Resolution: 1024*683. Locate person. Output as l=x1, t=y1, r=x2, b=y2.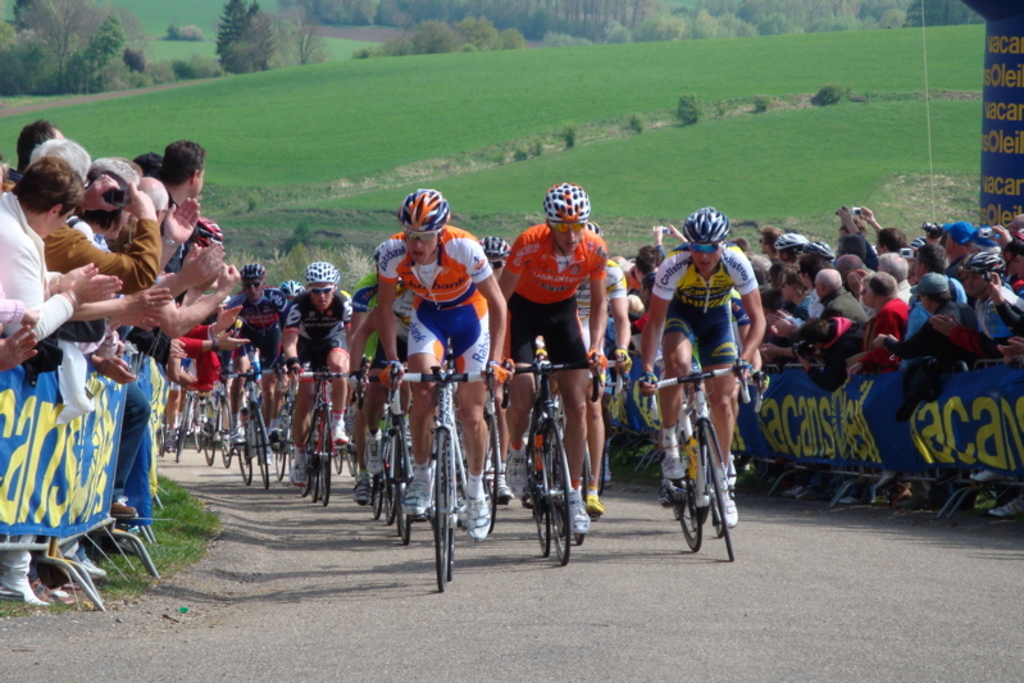
l=288, t=260, r=350, b=448.
